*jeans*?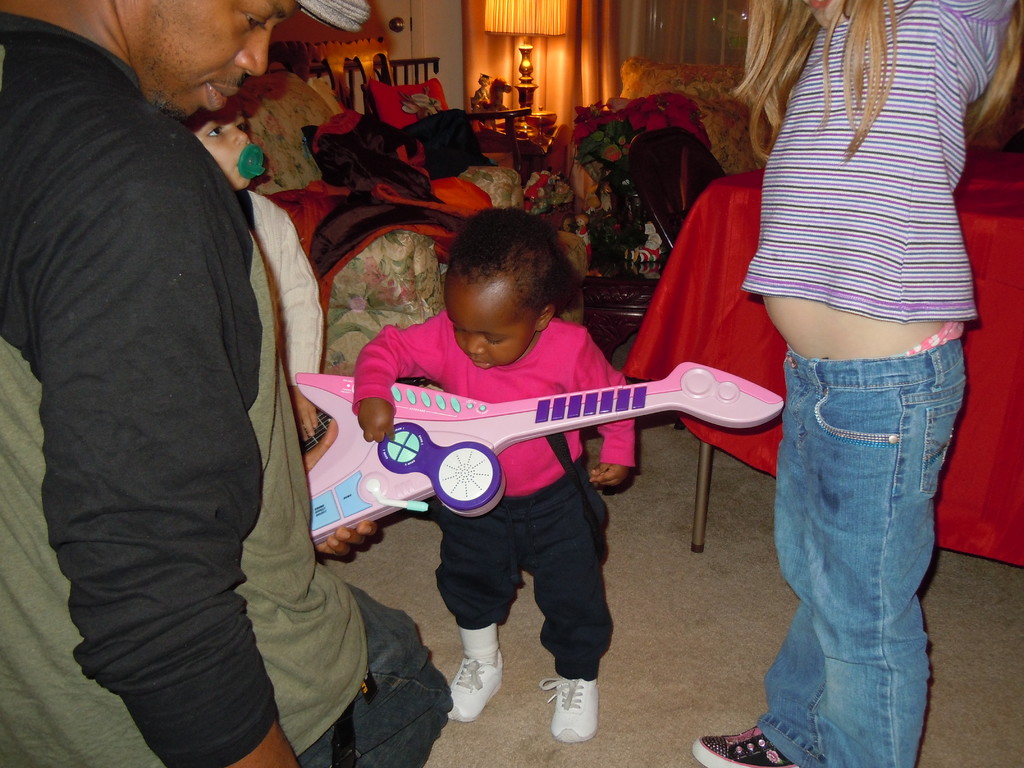
753 305 964 767
